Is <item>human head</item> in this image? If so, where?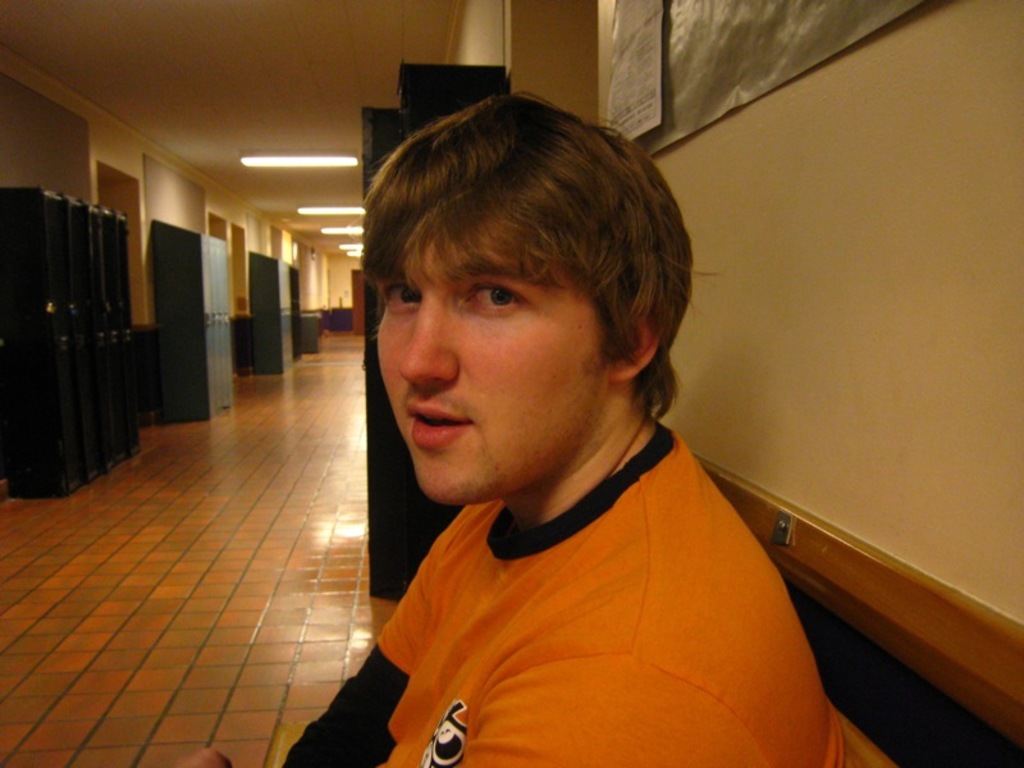
Yes, at [347,93,682,489].
